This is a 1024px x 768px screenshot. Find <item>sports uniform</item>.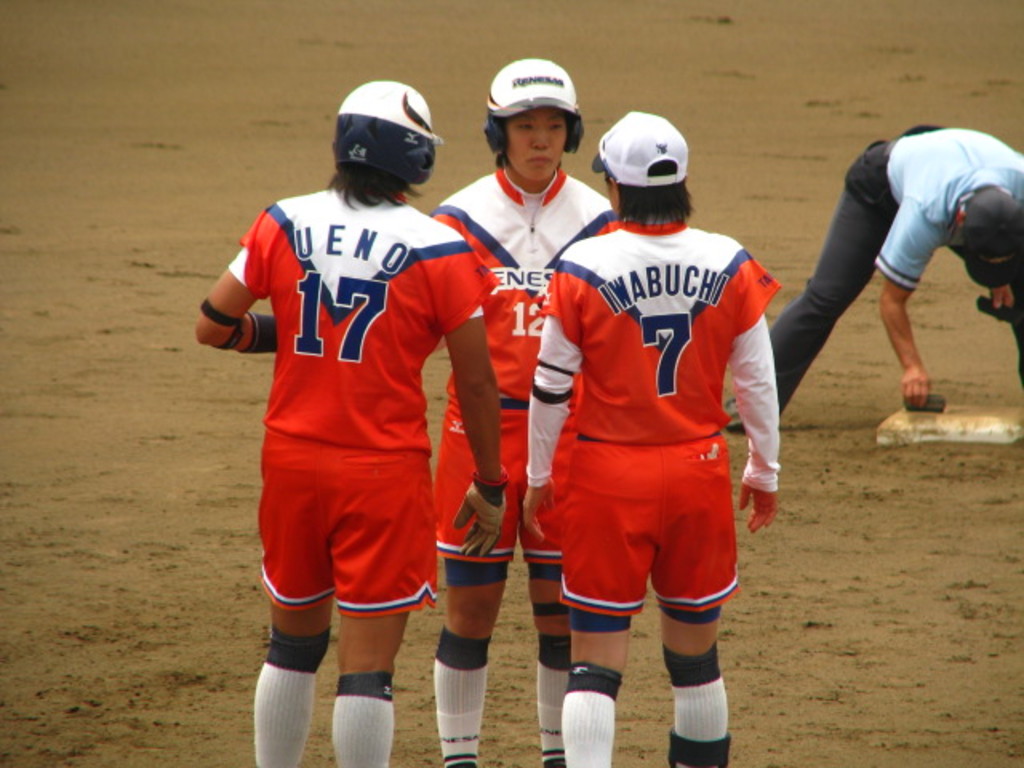
Bounding box: region(533, 115, 792, 766).
